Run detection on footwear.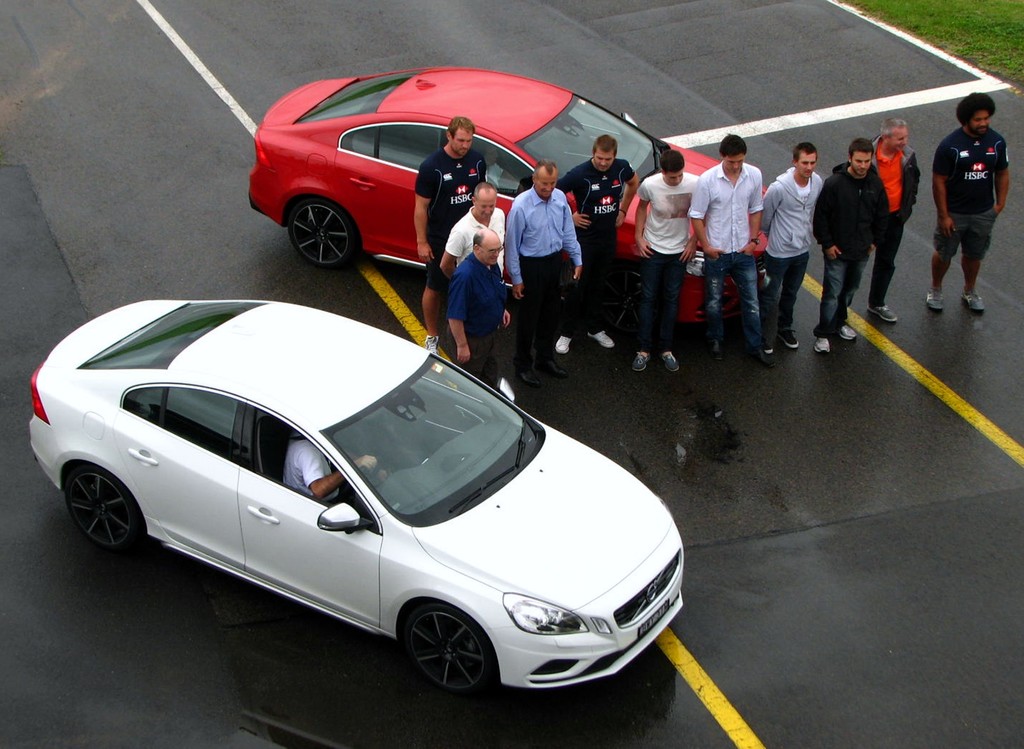
Result: {"left": 745, "top": 341, "right": 771, "bottom": 369}.
